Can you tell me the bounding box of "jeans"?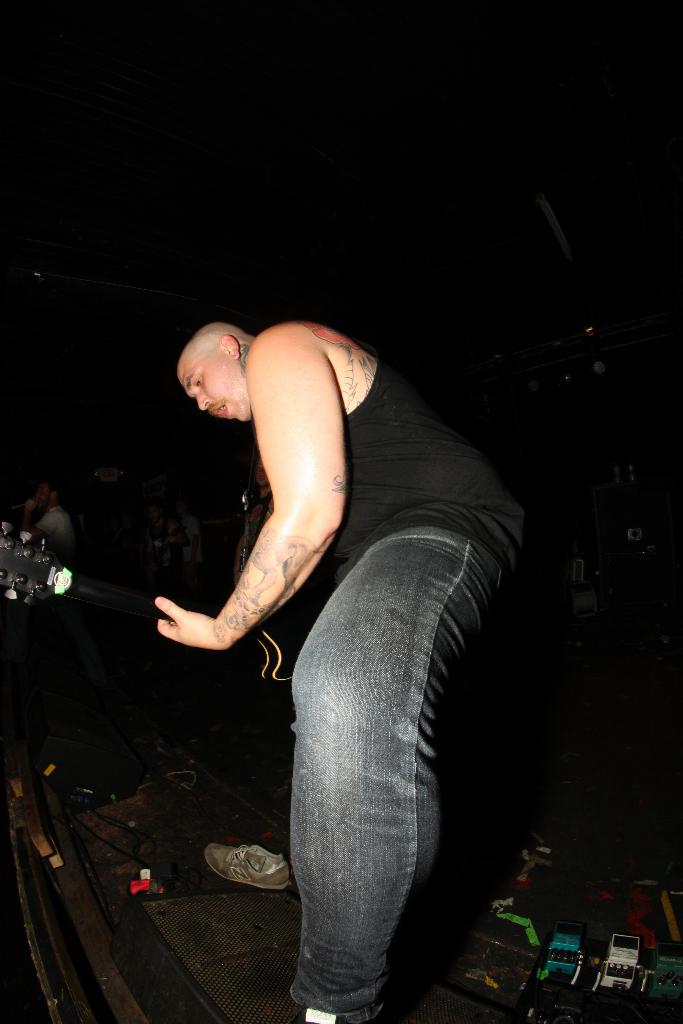
region(285, 522, 511, 1023).
